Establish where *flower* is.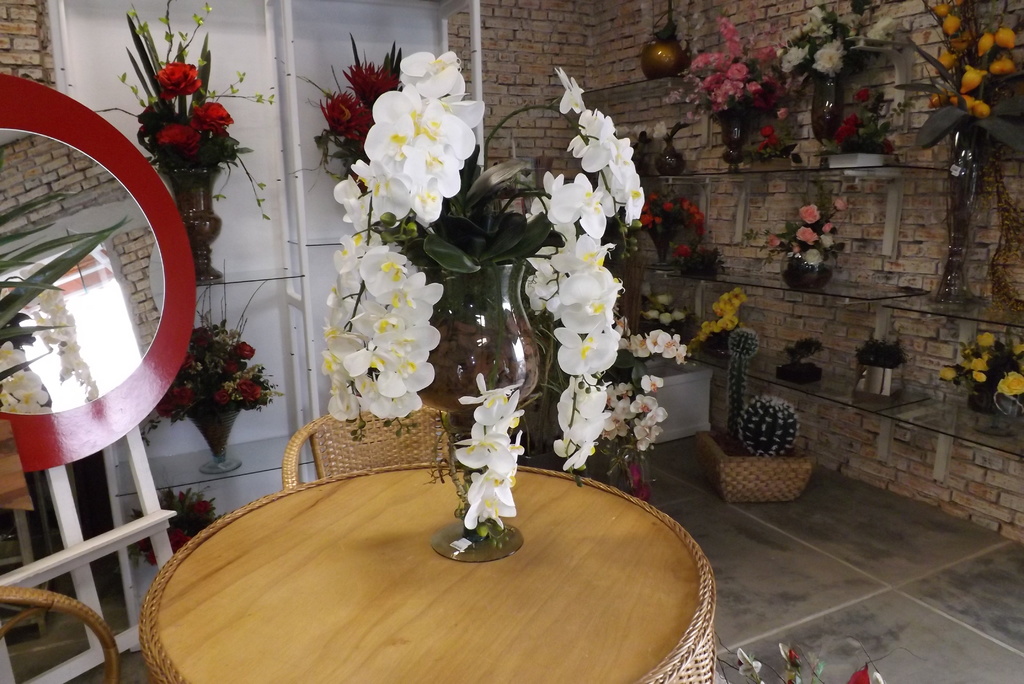
Established at [316, 87, 375, 146].
